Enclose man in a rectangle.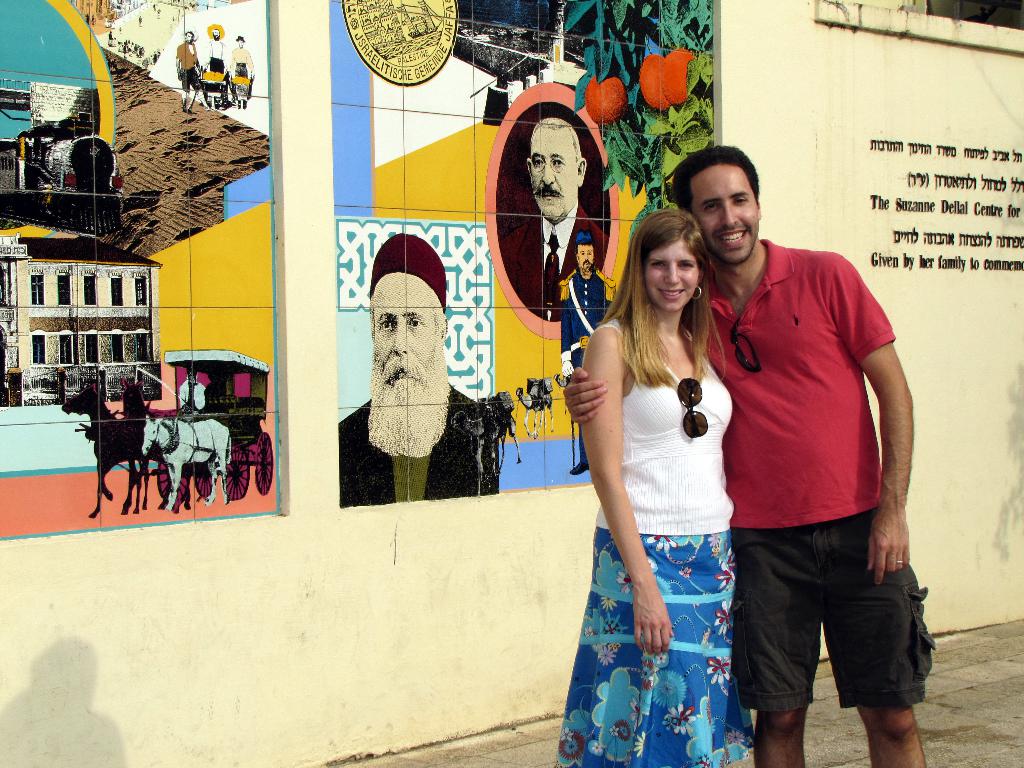
box(177, 31, 202, 115).
